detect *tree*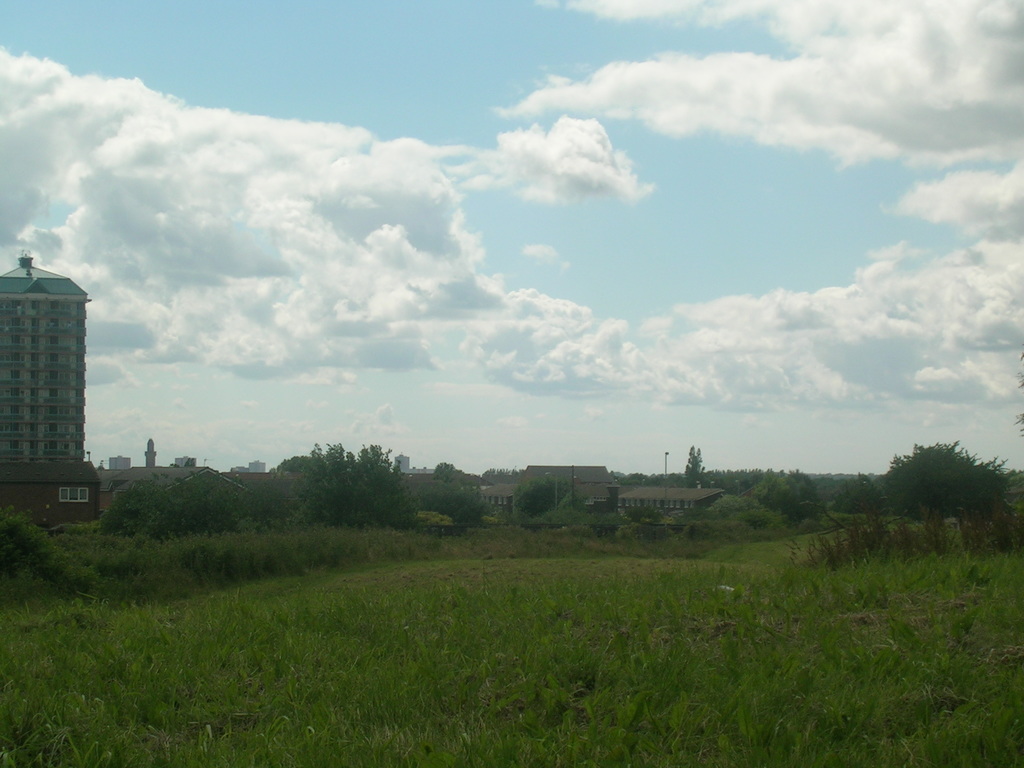
bbox(428, 458, 482, 531)
